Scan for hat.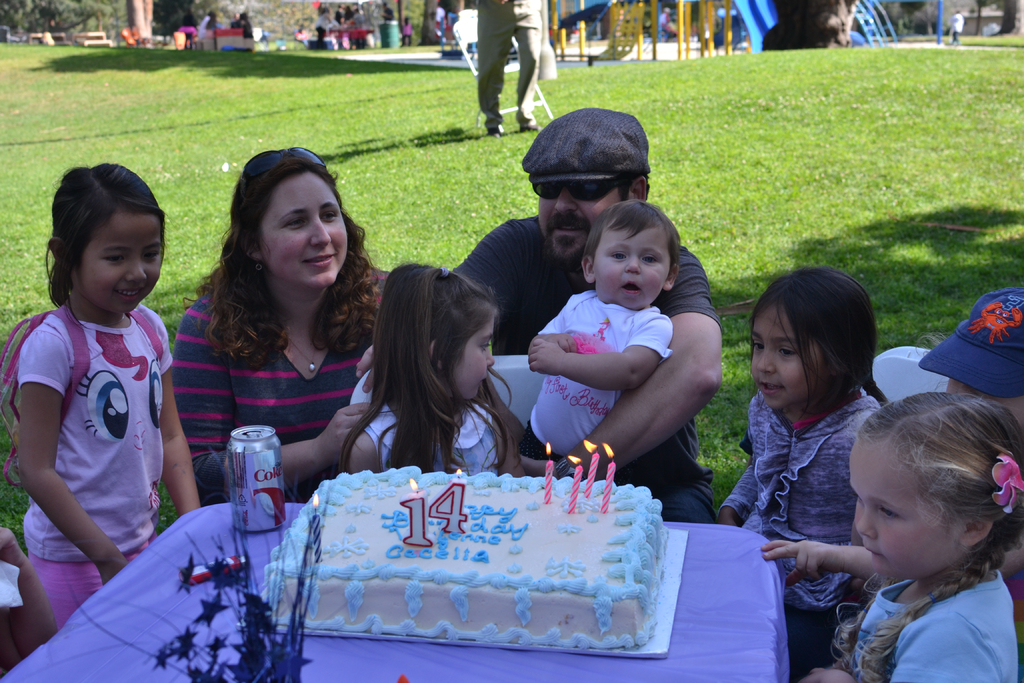
Scan result: region(519, 107, 649, 187).
